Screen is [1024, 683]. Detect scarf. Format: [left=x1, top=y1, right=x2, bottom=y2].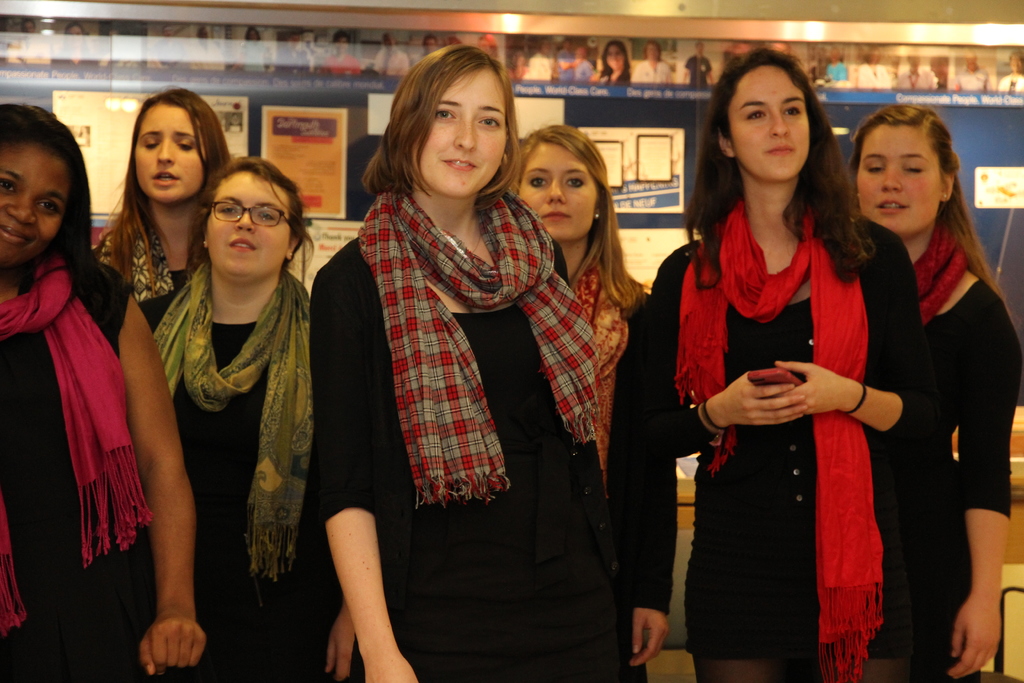
[left=154, top=249, right=315, bottom=581].
